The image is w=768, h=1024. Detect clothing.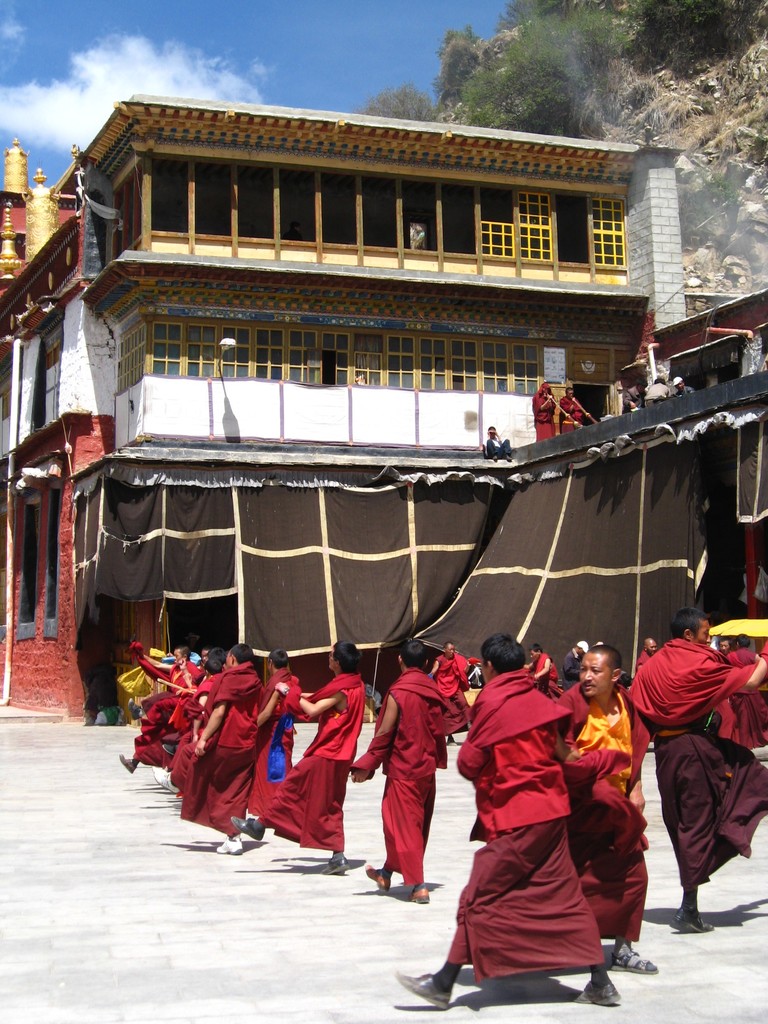
Detection: (488,431,511,459).
